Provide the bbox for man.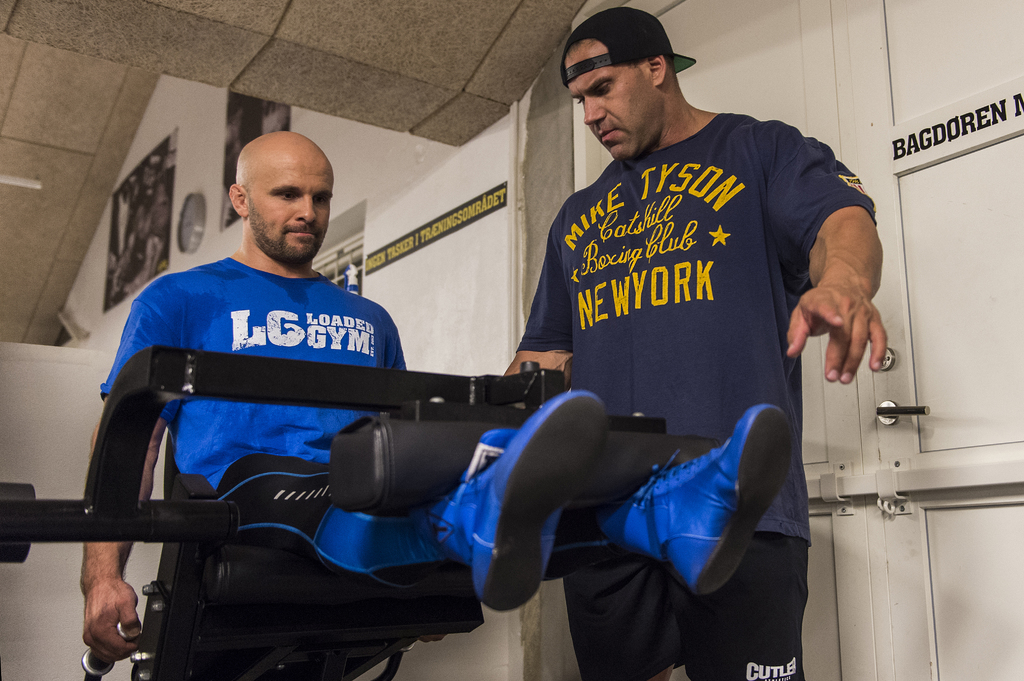
x1=503 y1=10 x2=891 y2=680.
